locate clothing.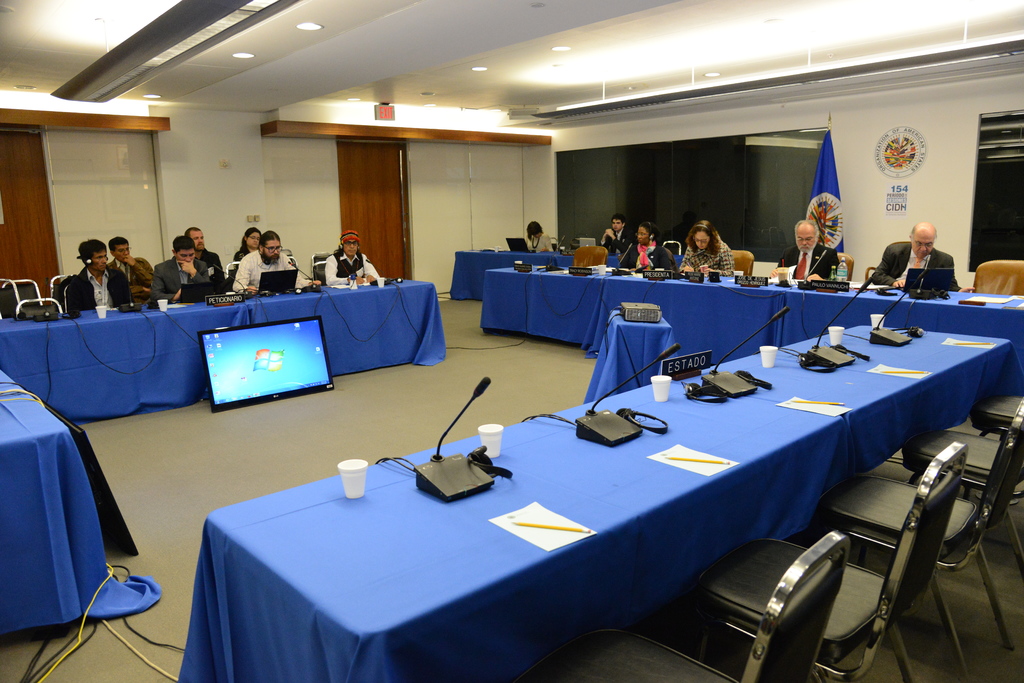
Bounding box: 326 248 380 285.
